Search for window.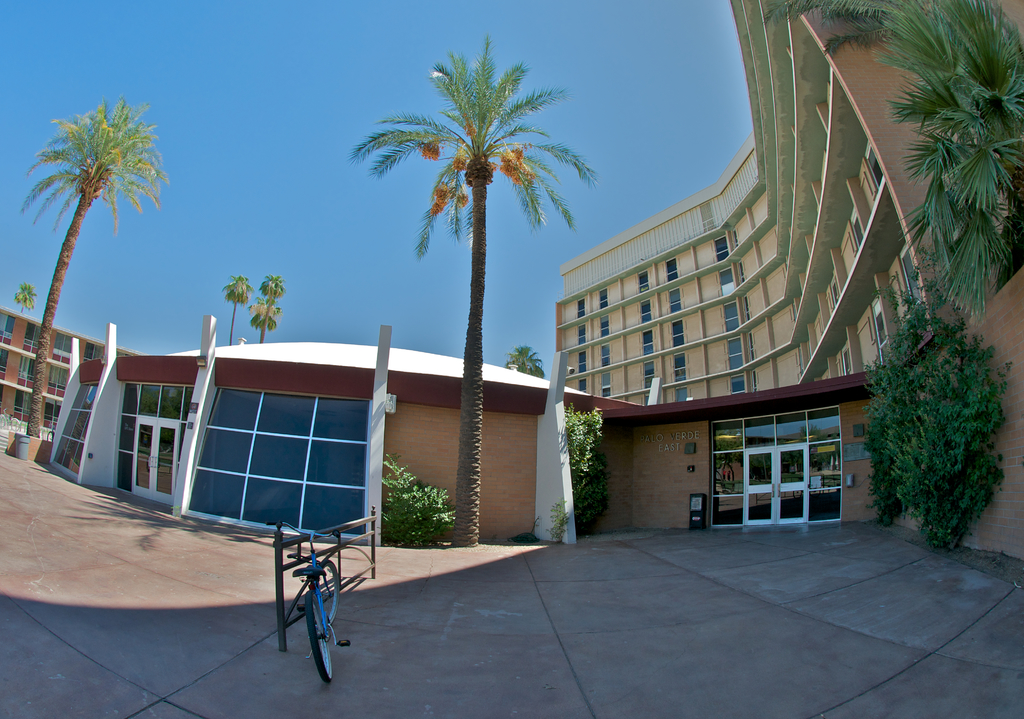
Found at left=731, top=332, right=740, bottom=370.
